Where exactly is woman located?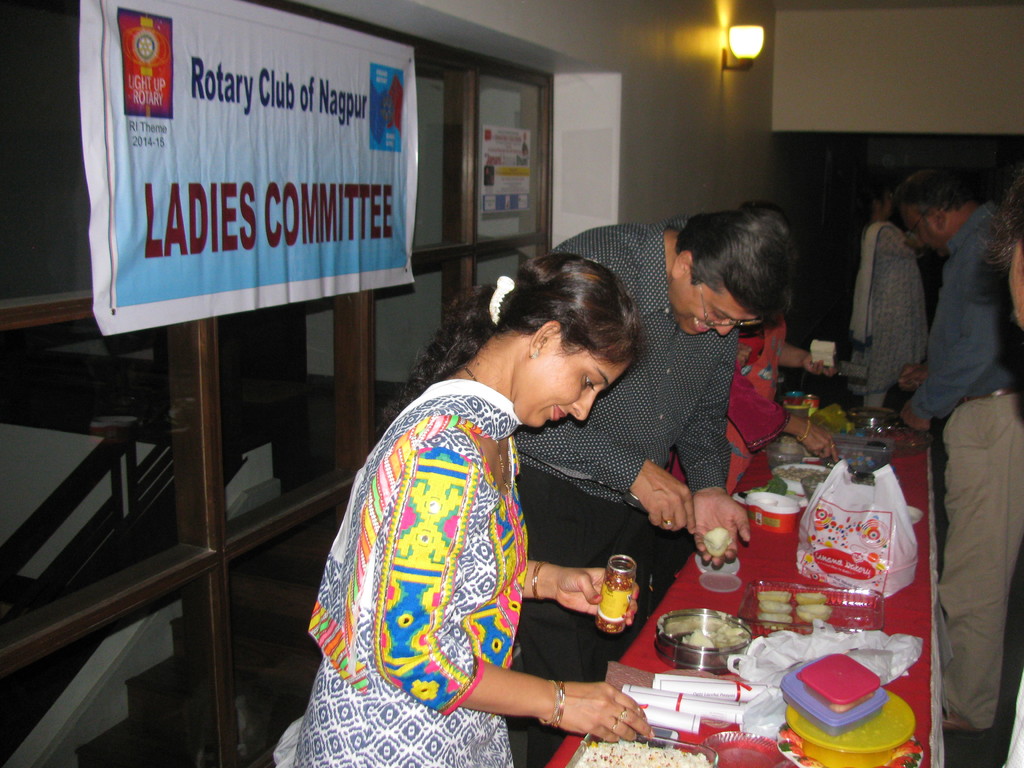
Its bounding box is {"x1": 322, "y1": 280, "x2": 581, "y2": 767}.
